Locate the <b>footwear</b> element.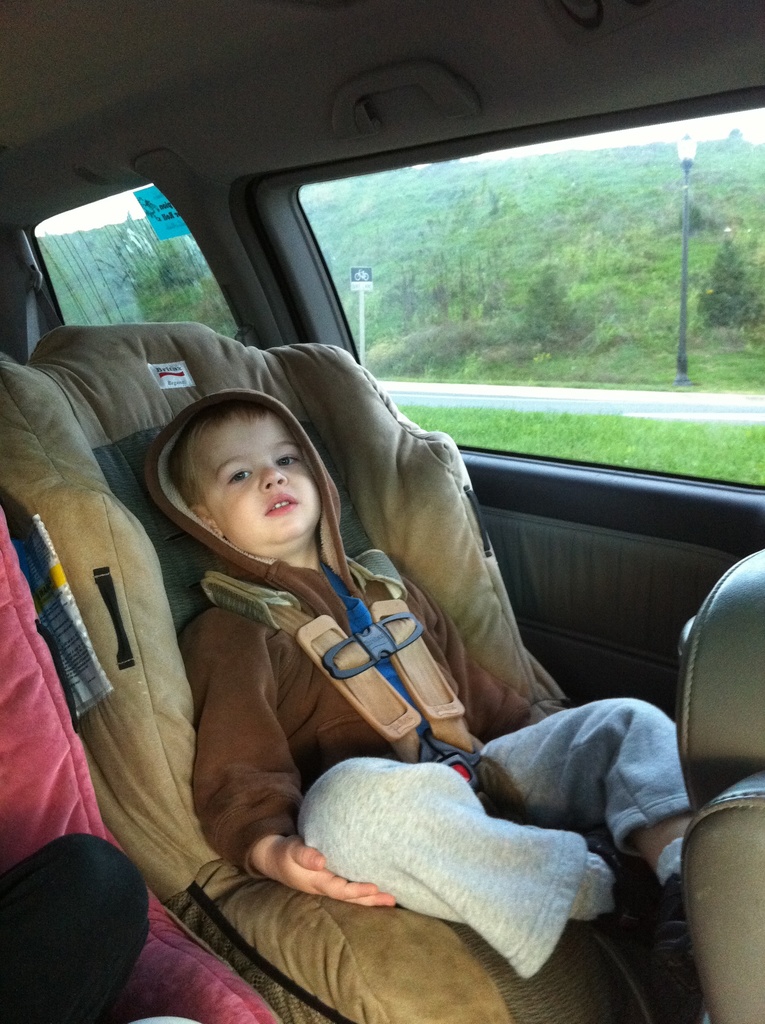
Element bbox: bbox=[649, 868, 703, 972].
